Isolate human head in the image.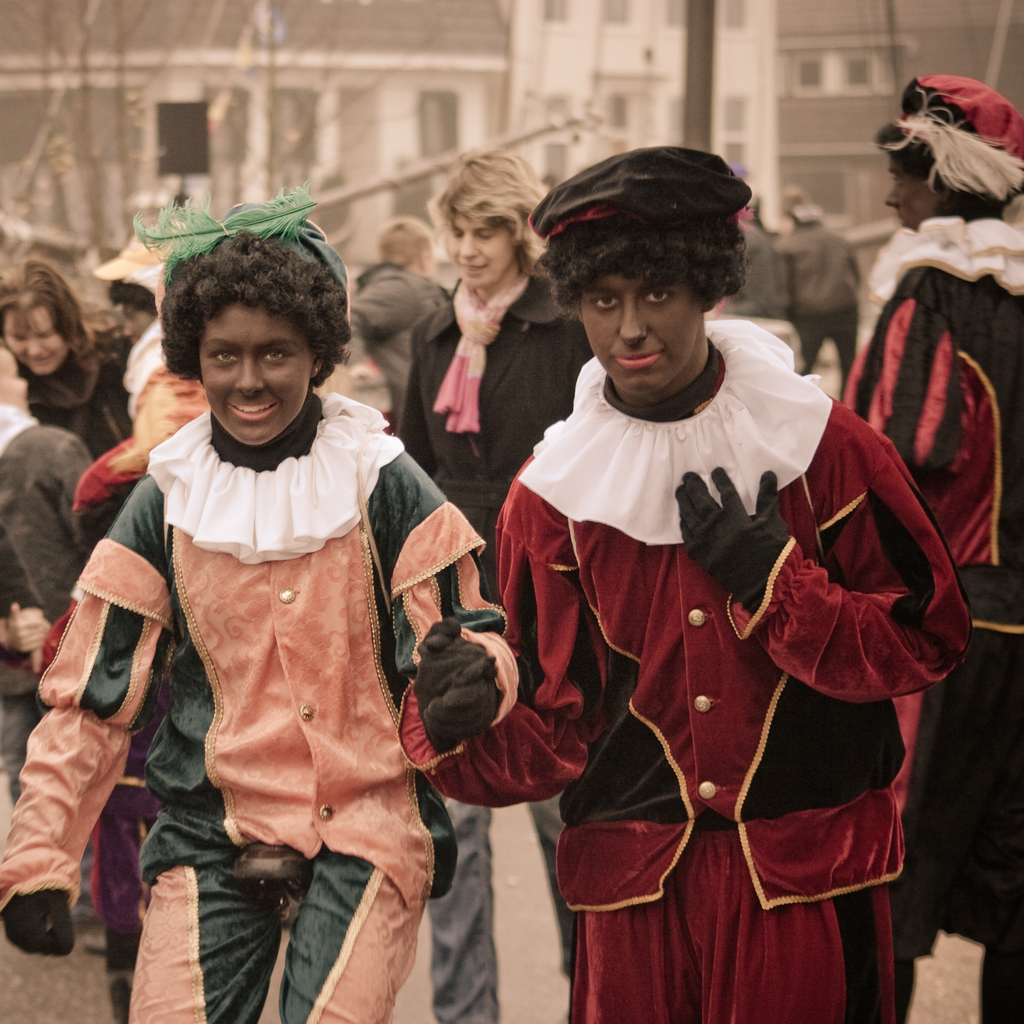
Isolated region: [884, 68, 1023, 228].
